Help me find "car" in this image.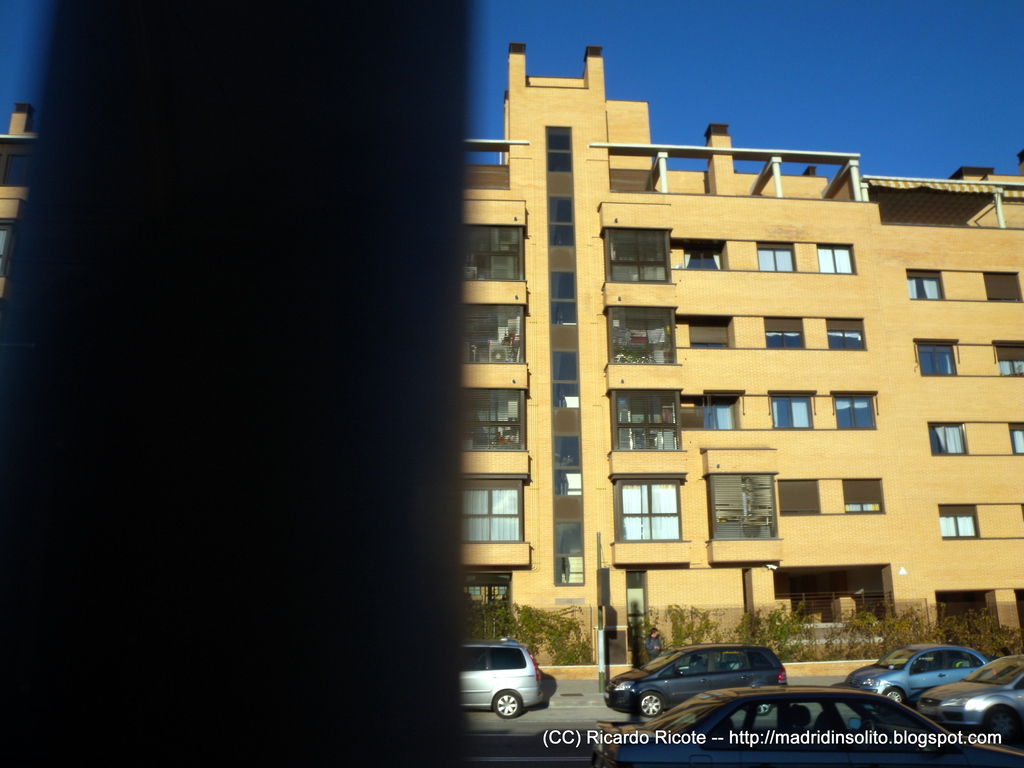
Found it: bbox=(842, 641, 993, 704).
